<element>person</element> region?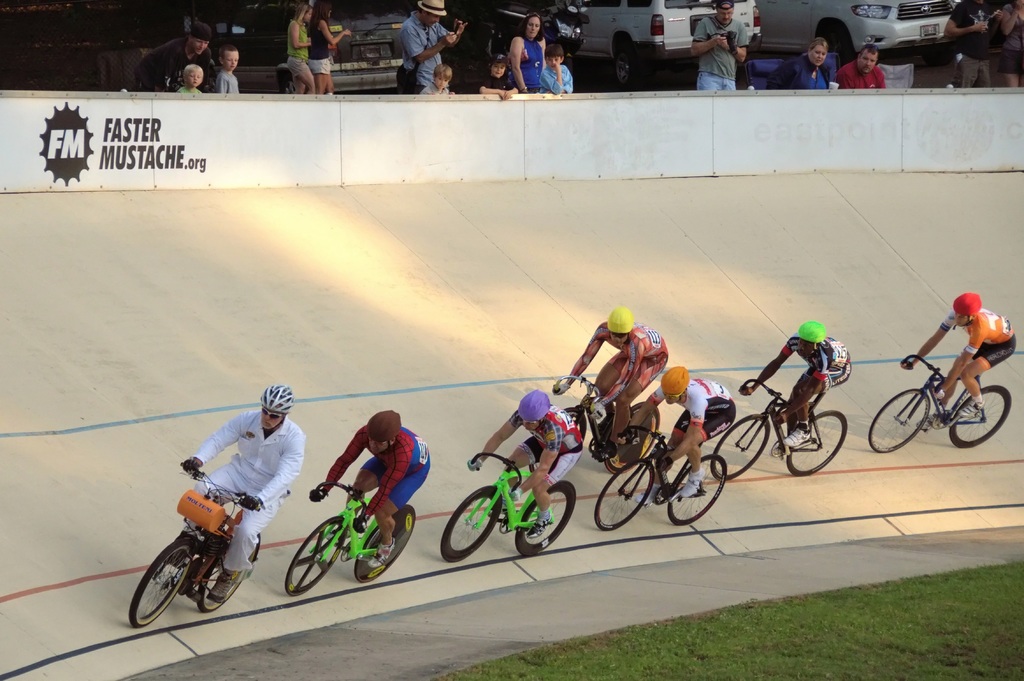
region(554, 304, 672, 461)
